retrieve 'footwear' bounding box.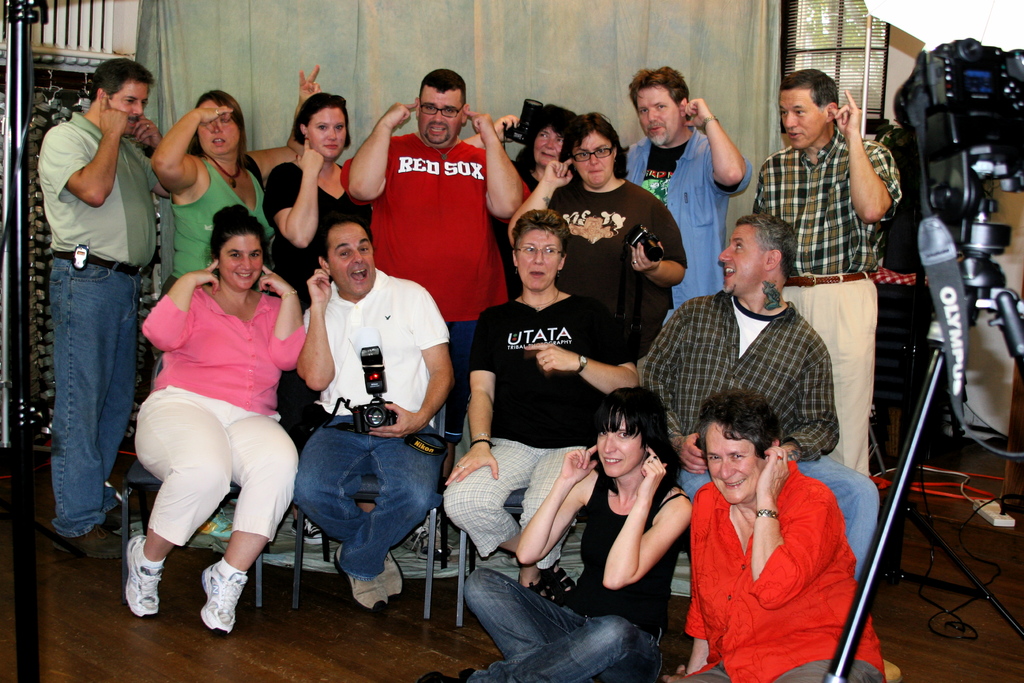
Bounding box: 63, 519, 125, 565.
